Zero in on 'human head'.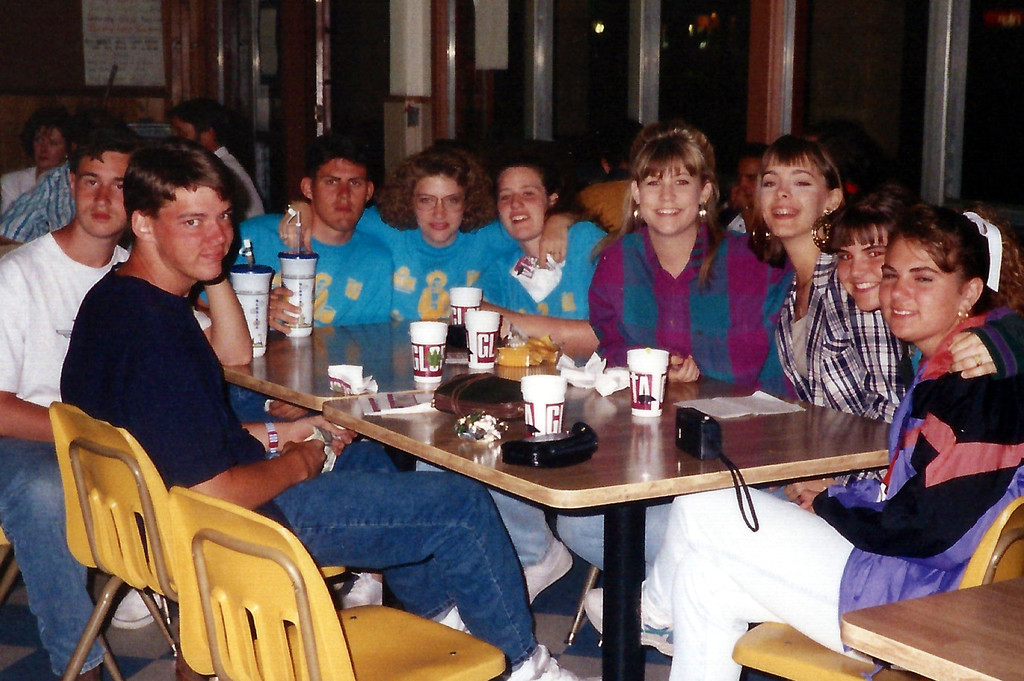
Zeroed in: (x1=60, y1=115, x2=141, y2=234).
